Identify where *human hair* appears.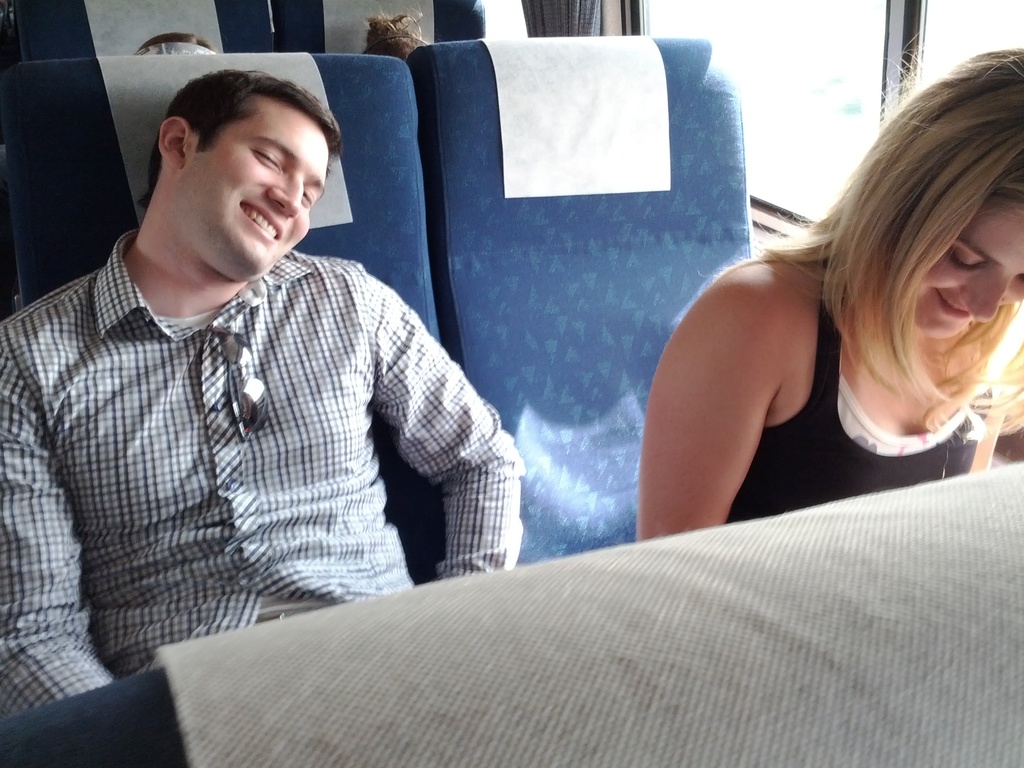
Appears at rect(137, 66, 342, 209).
